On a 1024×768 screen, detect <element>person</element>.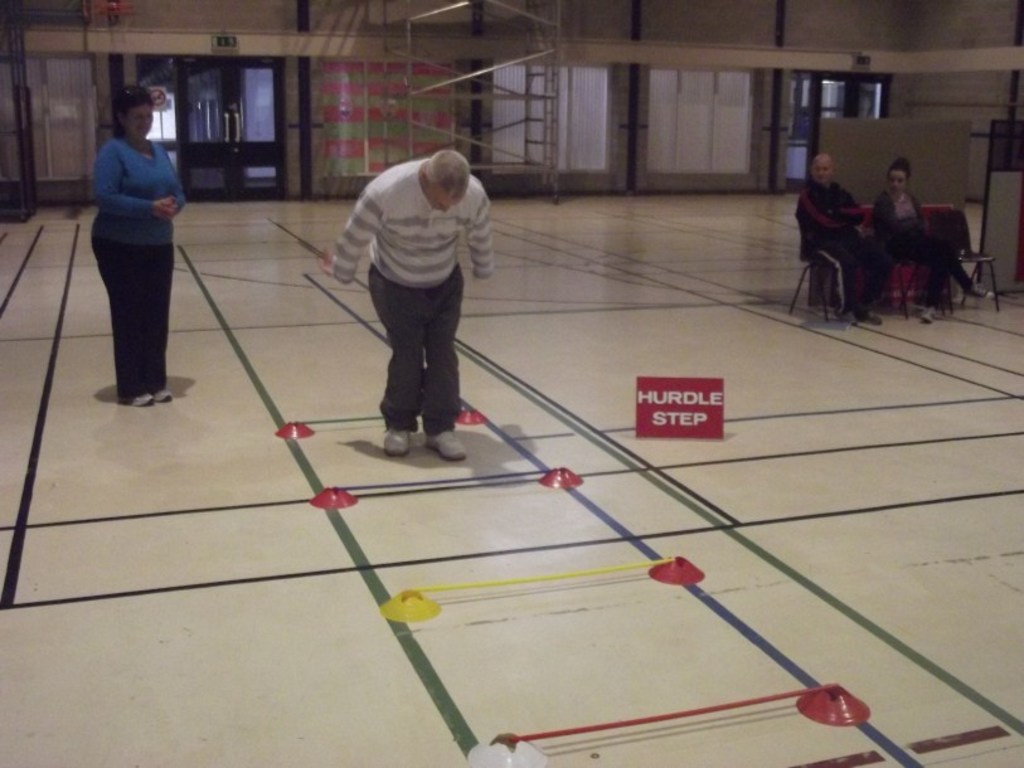
select_region(799, 154, 877, 329).
